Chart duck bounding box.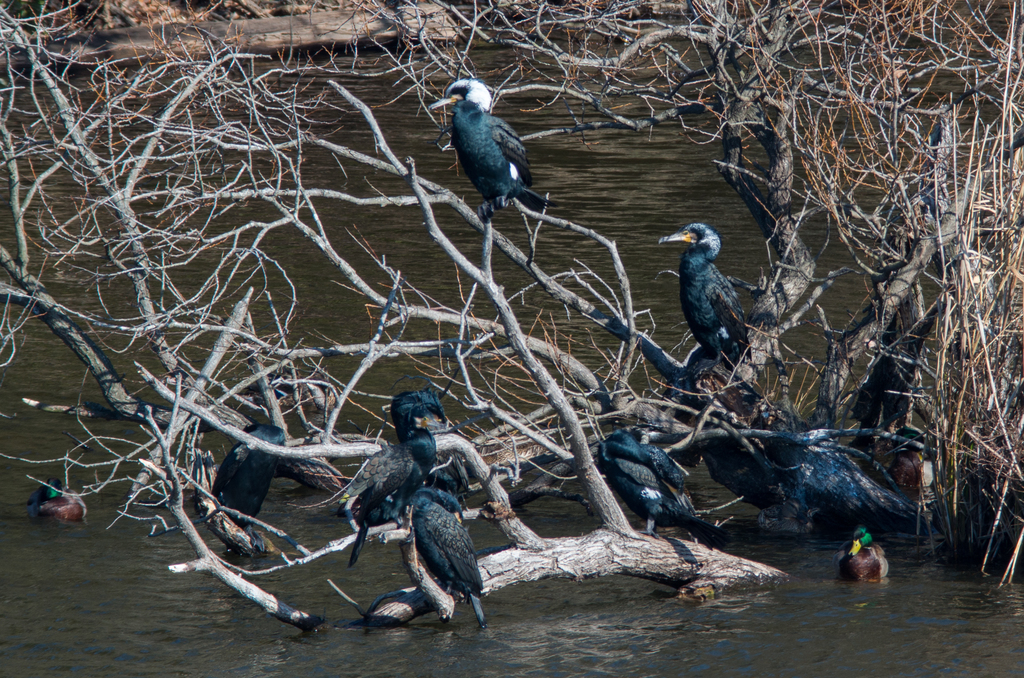
Charted: [left=789, top=431, right=936, bottom=528].
